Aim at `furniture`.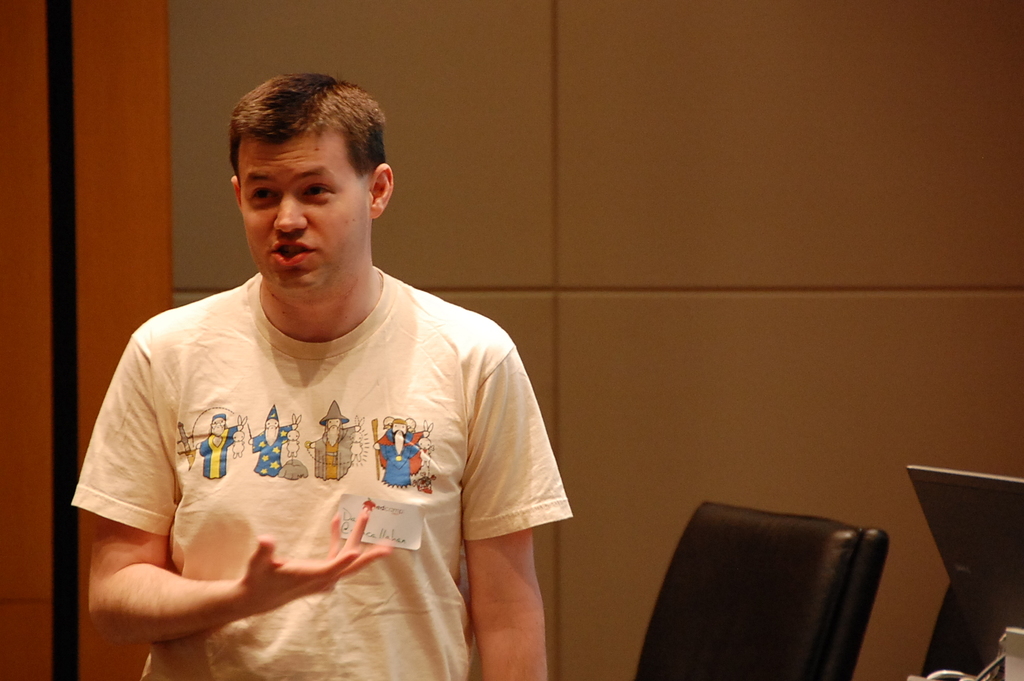
Aimed at bbox=(635, 502, 892, 680).
